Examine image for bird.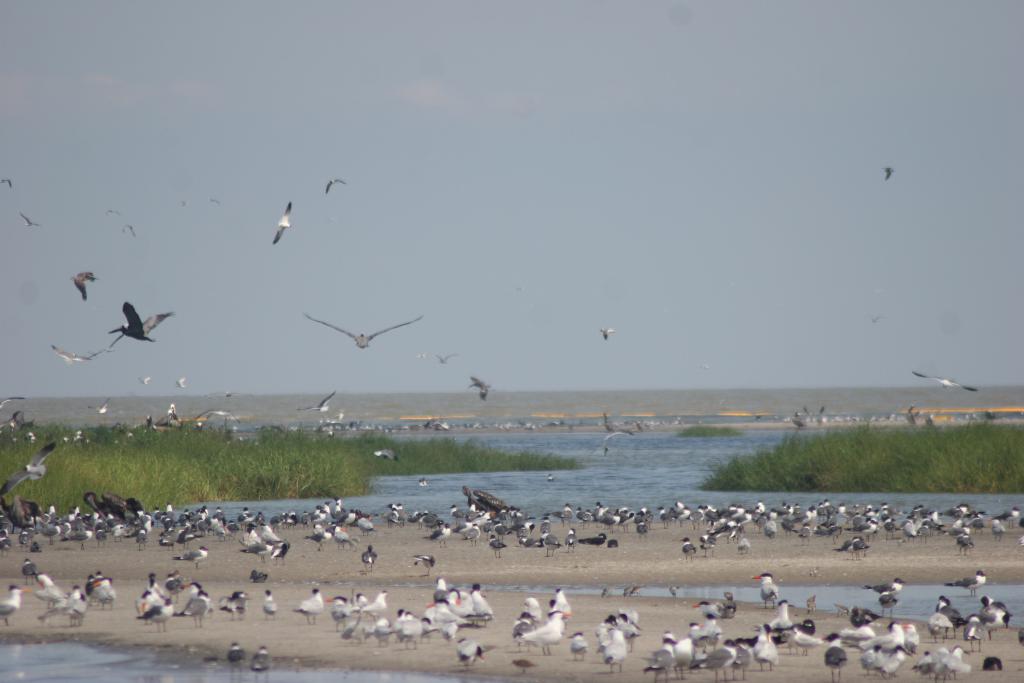
Examination result: 292:587:324:625.
